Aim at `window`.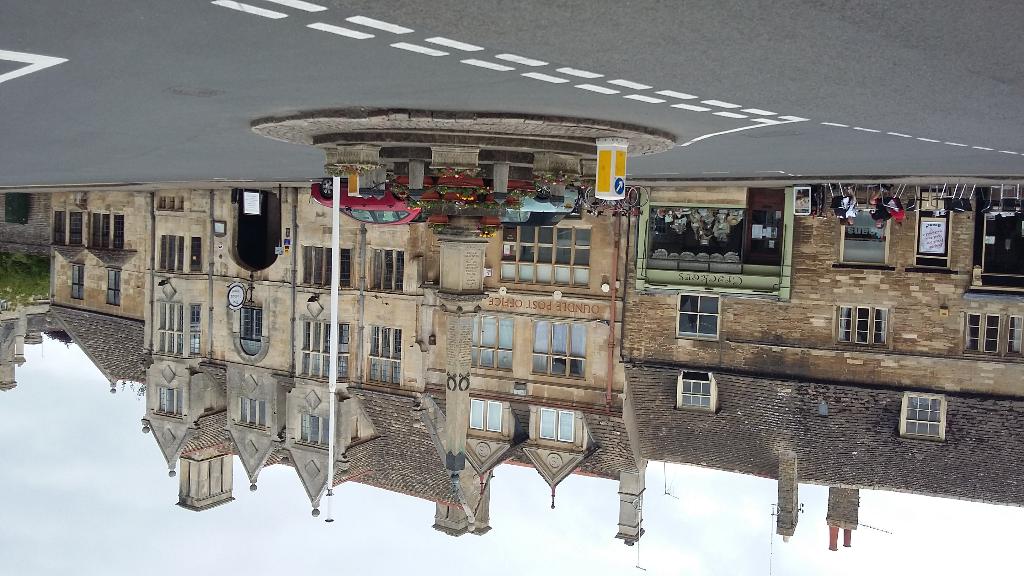
Aimed at (left=898, top=392, right=948, bottom=439).
